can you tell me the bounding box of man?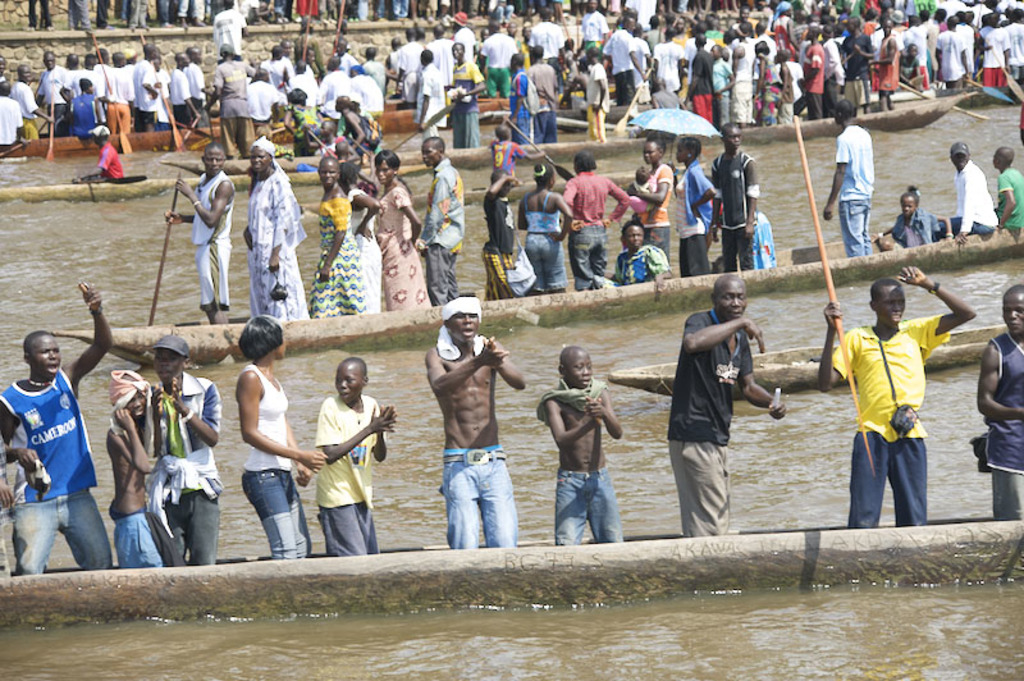
left=425, top=292, right=529, bottom=545.
